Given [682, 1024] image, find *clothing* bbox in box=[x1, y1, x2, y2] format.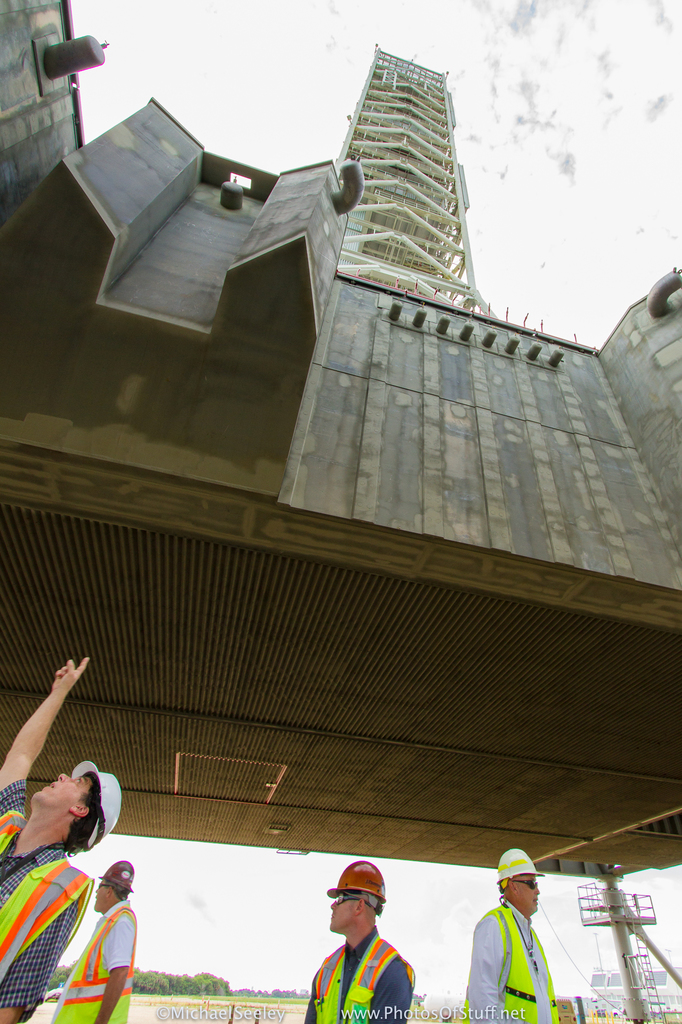
box=[464, 878, 566, 1023].
